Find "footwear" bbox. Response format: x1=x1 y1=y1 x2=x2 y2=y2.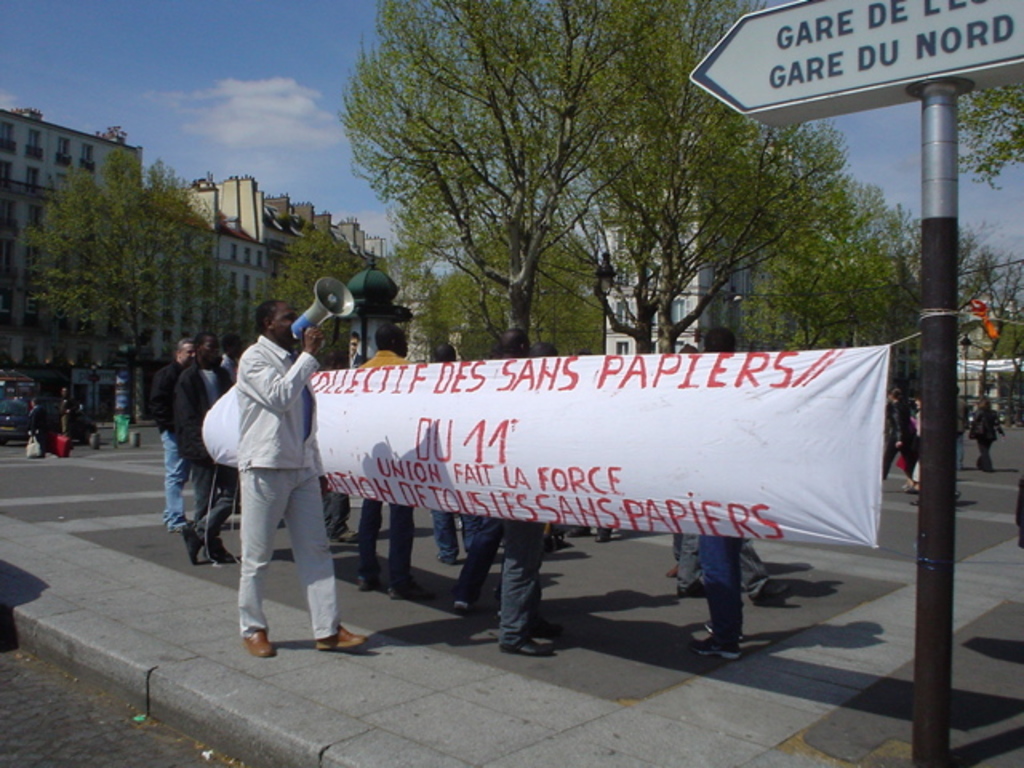
x1=358 y1=574 x2=378 y2=592.
